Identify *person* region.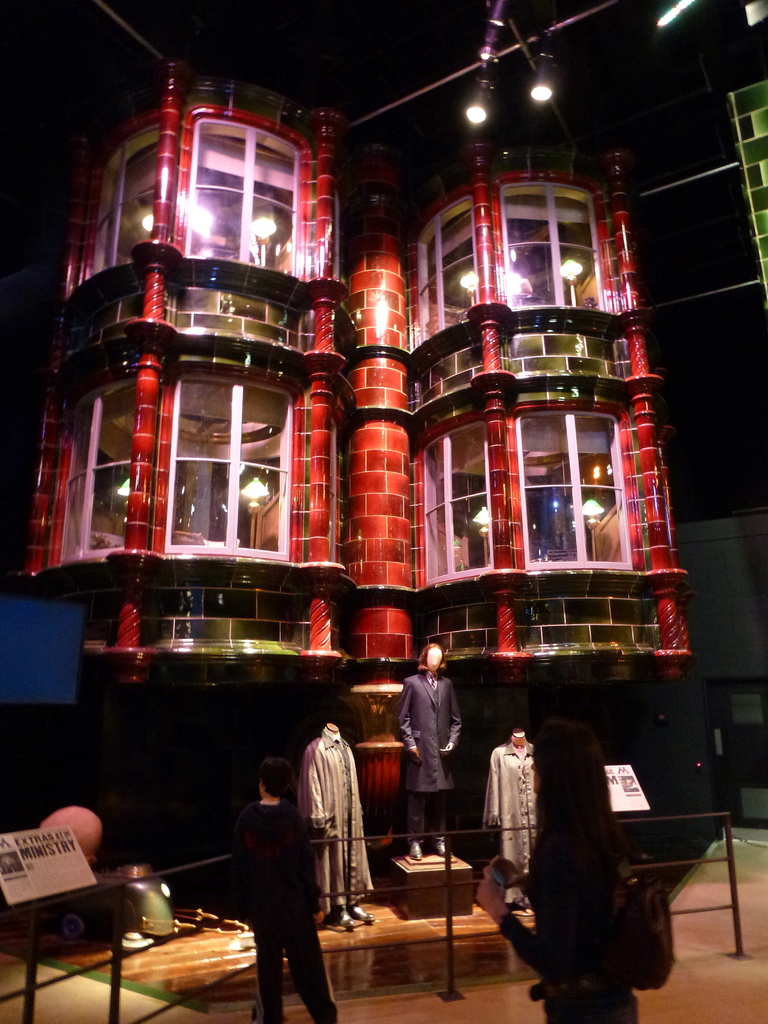
Region: box=[298, 721, 373, 929].
